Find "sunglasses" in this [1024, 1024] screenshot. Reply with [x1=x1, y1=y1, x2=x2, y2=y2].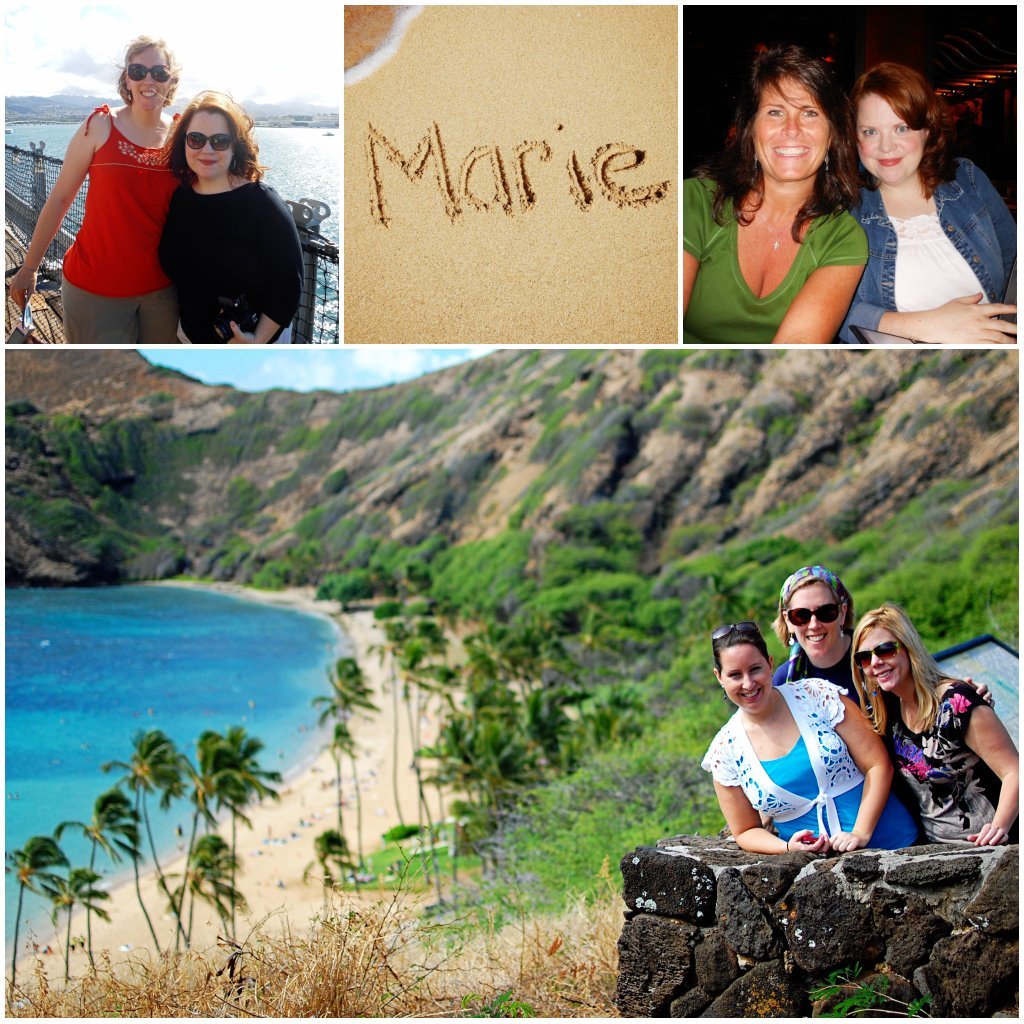
[x1=786, y1=604, x2=839, y2=624].
